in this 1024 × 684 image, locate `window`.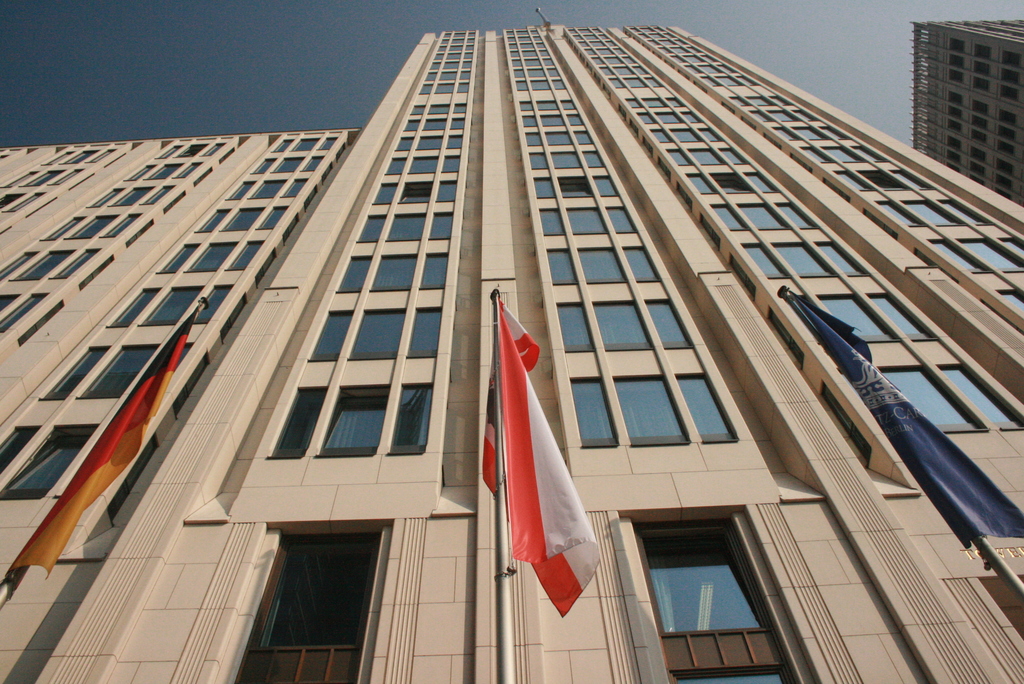
Bounding box: region(745, 108, 769, 126).
